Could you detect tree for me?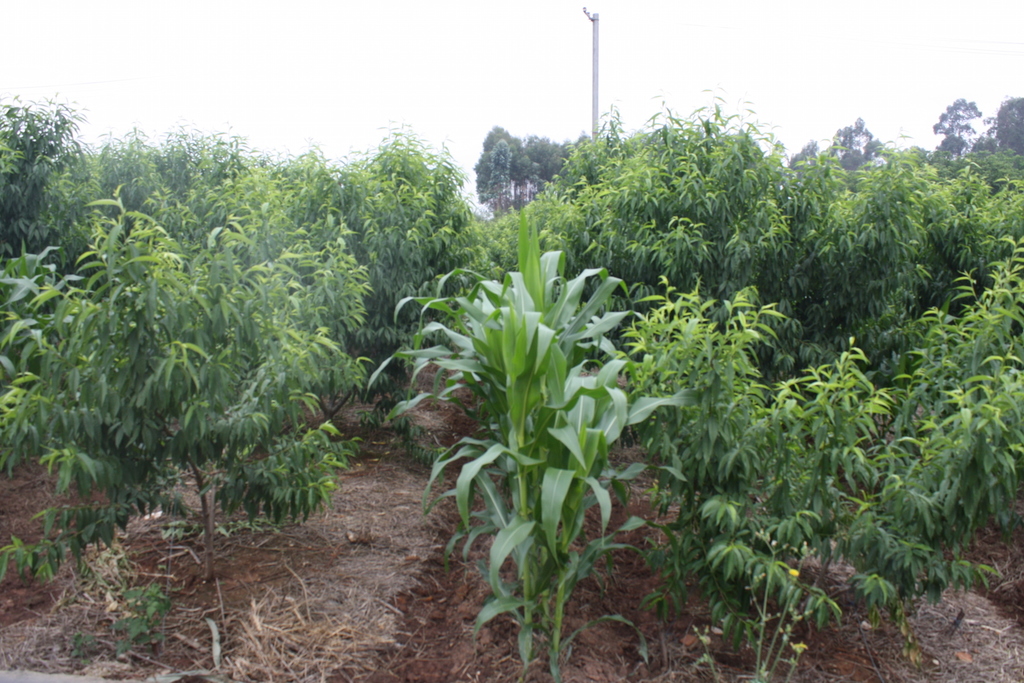
Detection result: bbox=[838, 109, 993, 368].
